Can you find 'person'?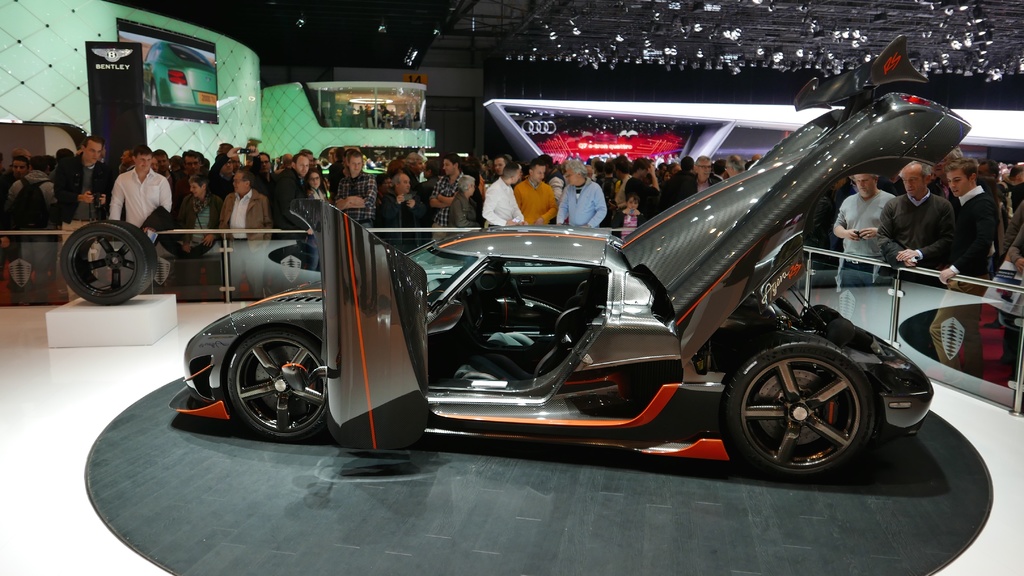
Yes, bounding box: 332/145/376/237.
